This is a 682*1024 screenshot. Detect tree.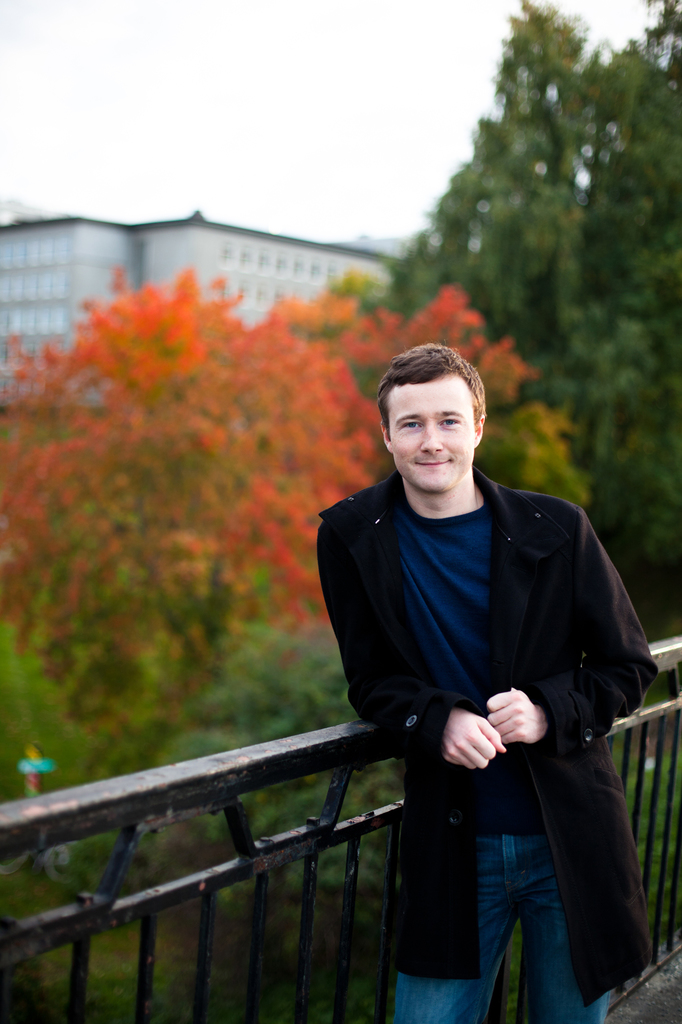
(x1=176, y1=284, x2=587, y2=709).
